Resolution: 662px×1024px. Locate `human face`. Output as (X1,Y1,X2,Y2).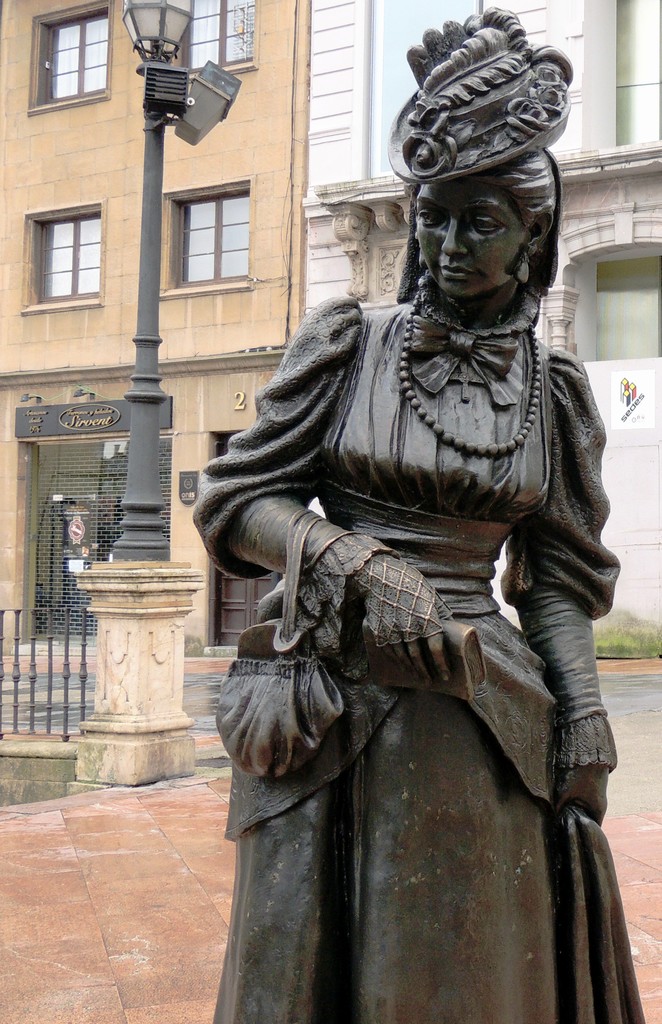
(421,161,521,304).
